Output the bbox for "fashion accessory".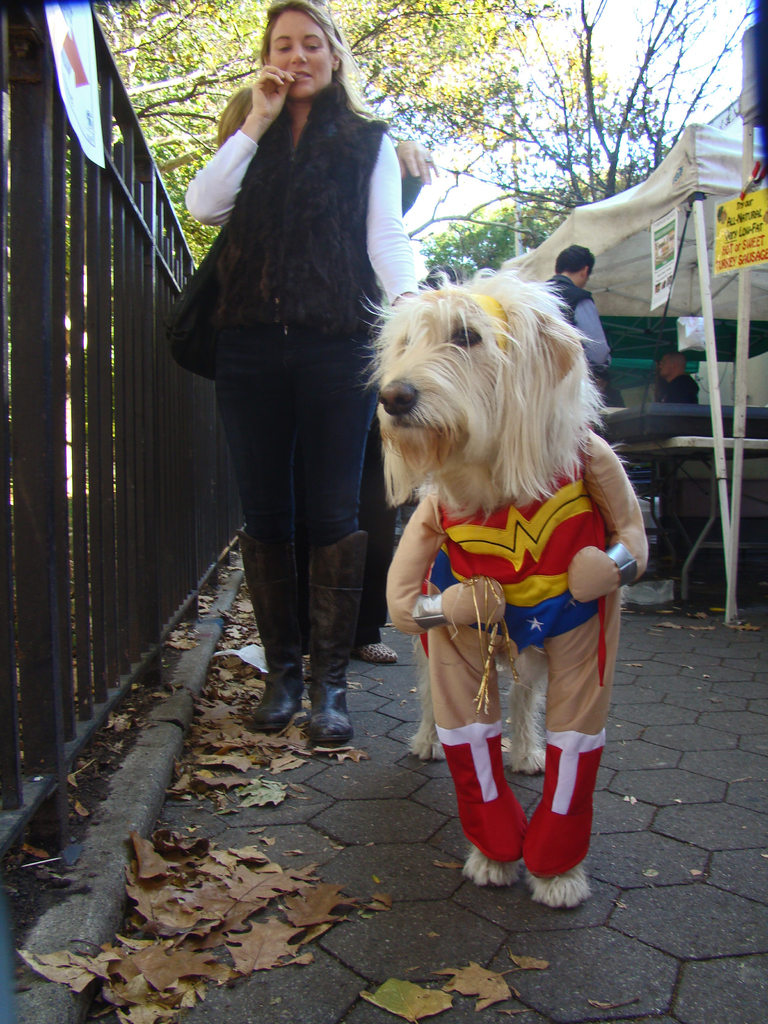
{"left": 307, "top": 531, "right": 369, "bottom": 742}.
